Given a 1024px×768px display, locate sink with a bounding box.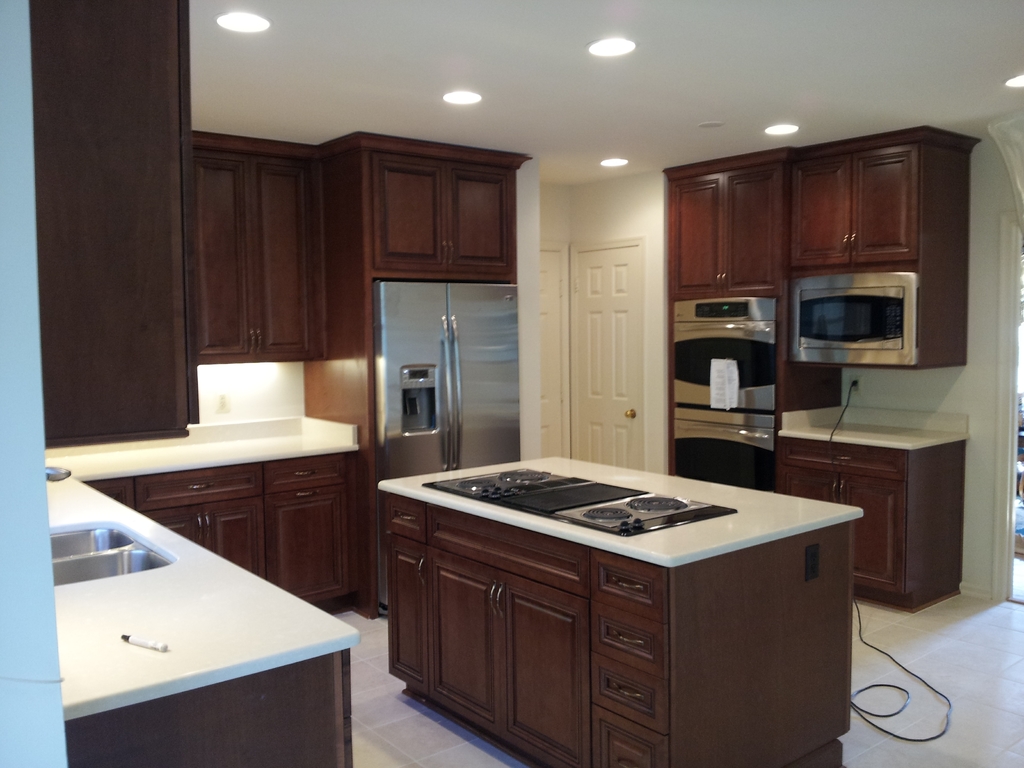
Located: {"x1": 44, "y1": 467, "x2": 180, "y2": 588}.
